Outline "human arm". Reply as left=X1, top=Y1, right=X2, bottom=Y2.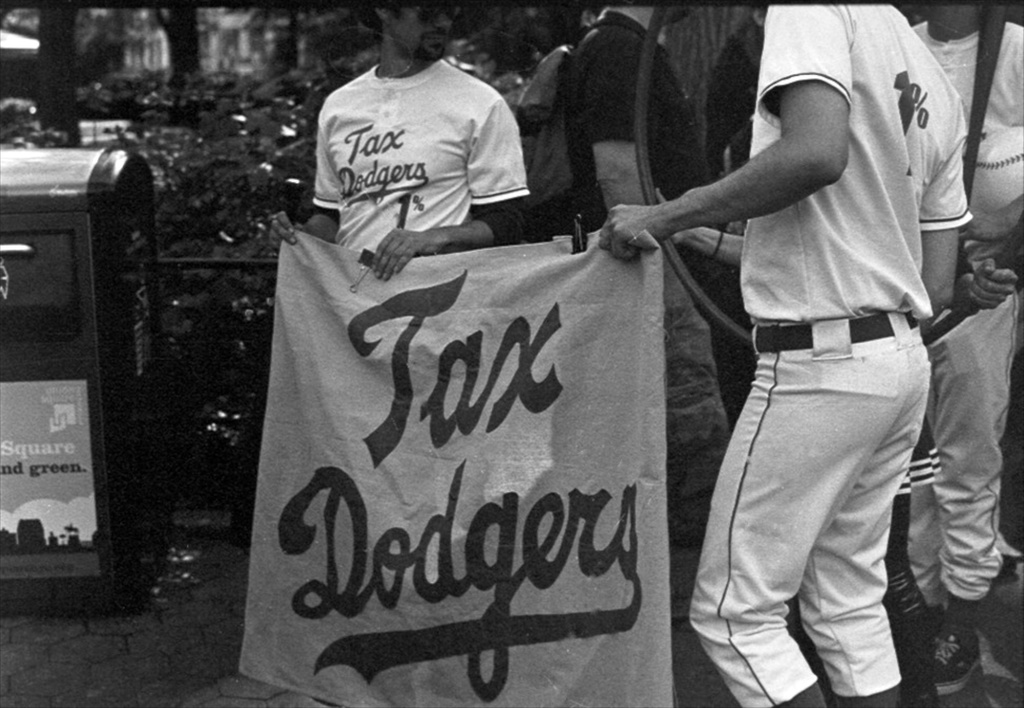
left=919, top=120, right=974, bottom=333.
